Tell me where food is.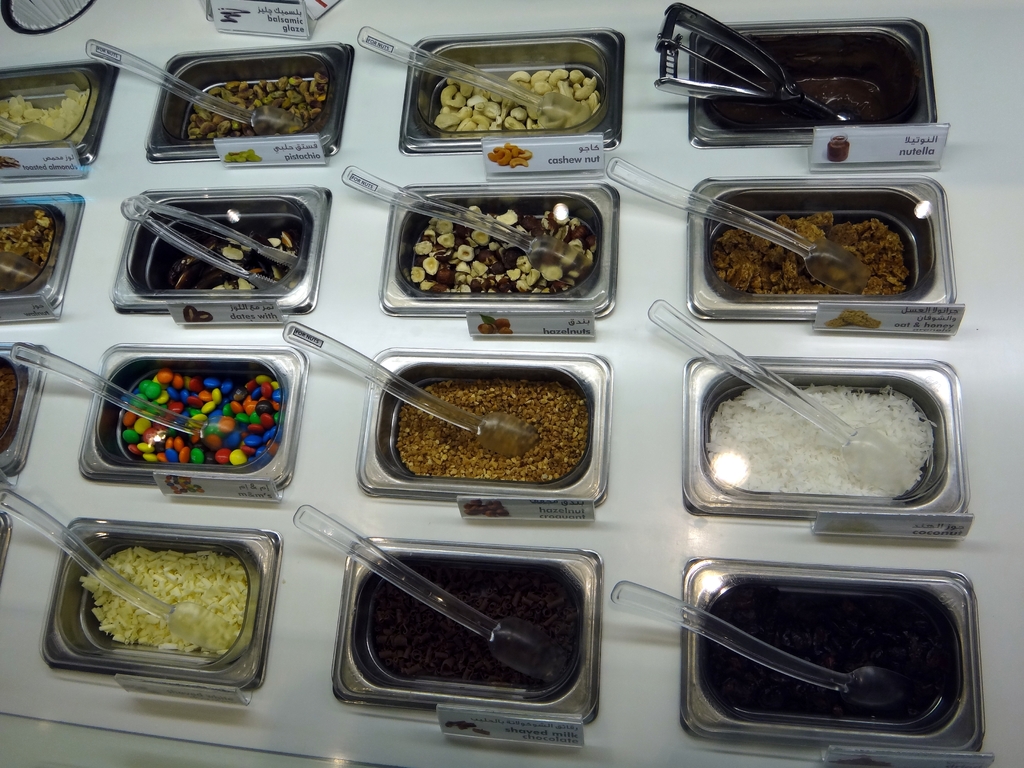
food is at BBox(3, 211, 49, 291).
